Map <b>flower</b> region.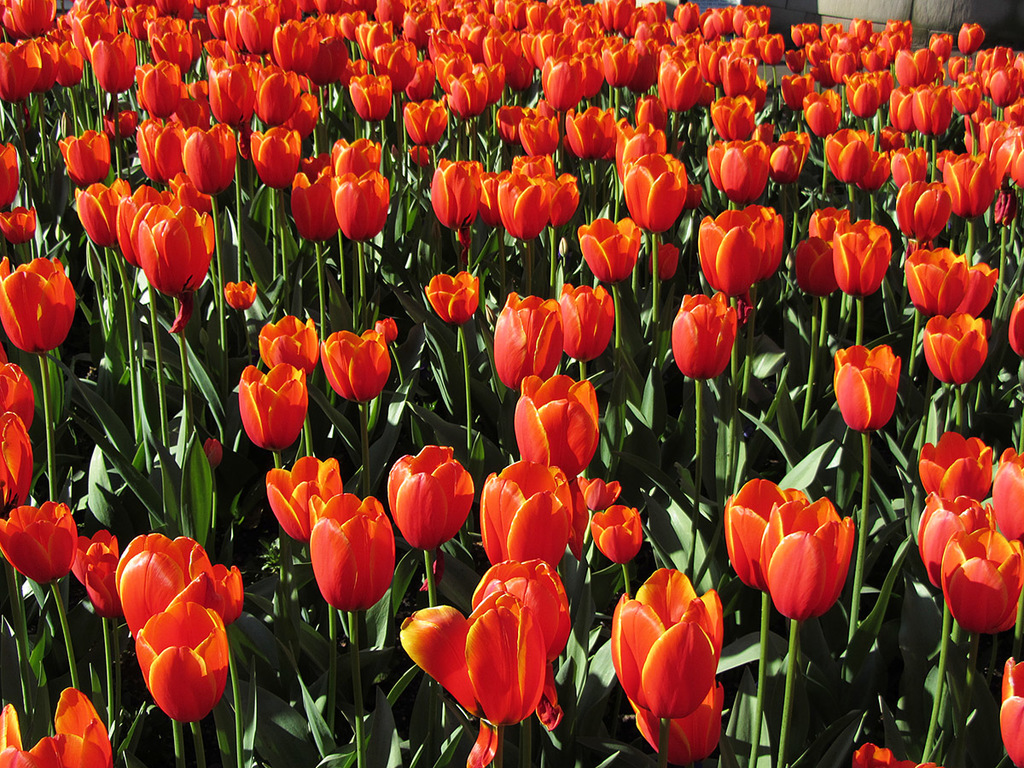
Mapped to (512, 373, 600, 474).
